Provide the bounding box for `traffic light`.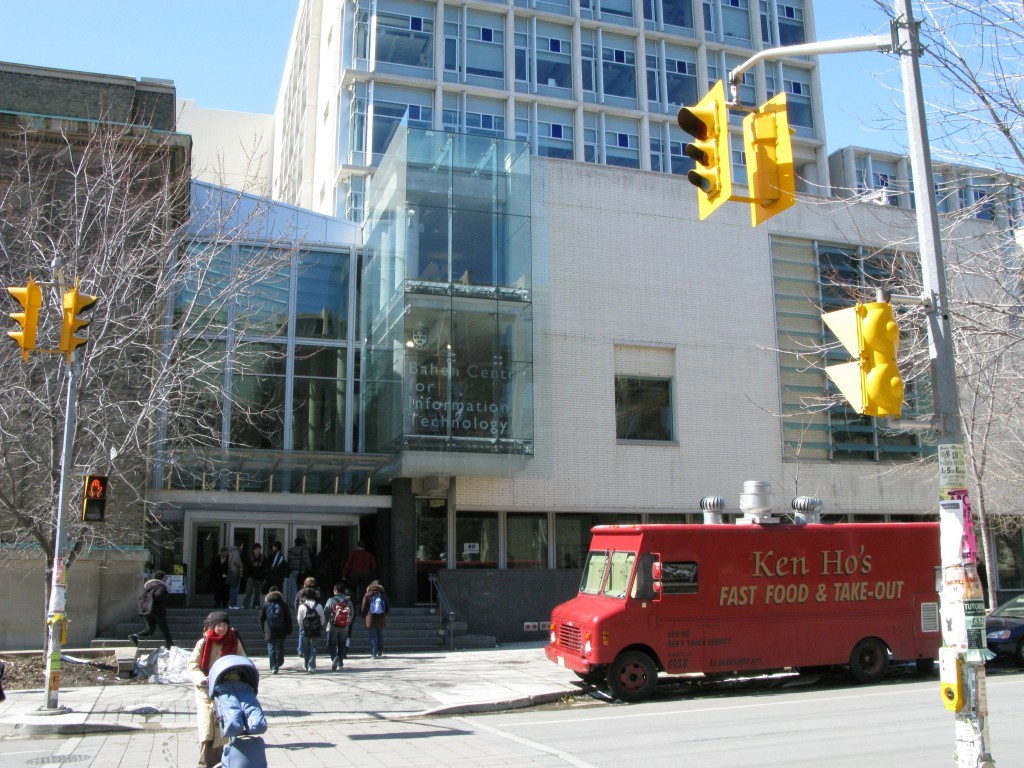
bbox=(742, 91, 794, 229).
